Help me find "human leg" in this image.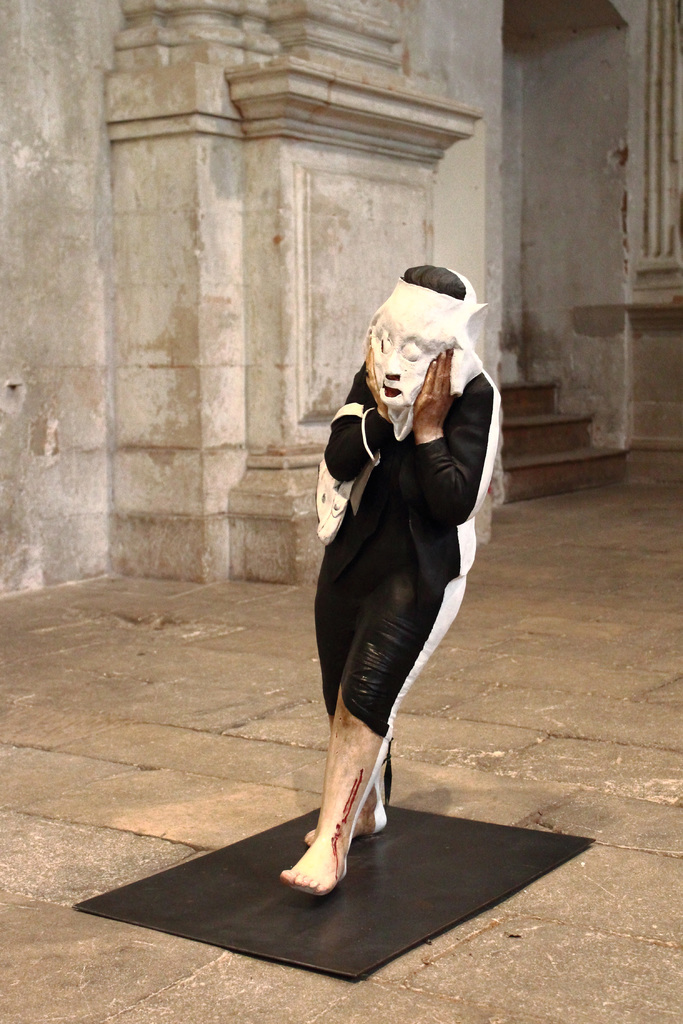
Found it: (left=274, top=527, right=467, bottom=896).
